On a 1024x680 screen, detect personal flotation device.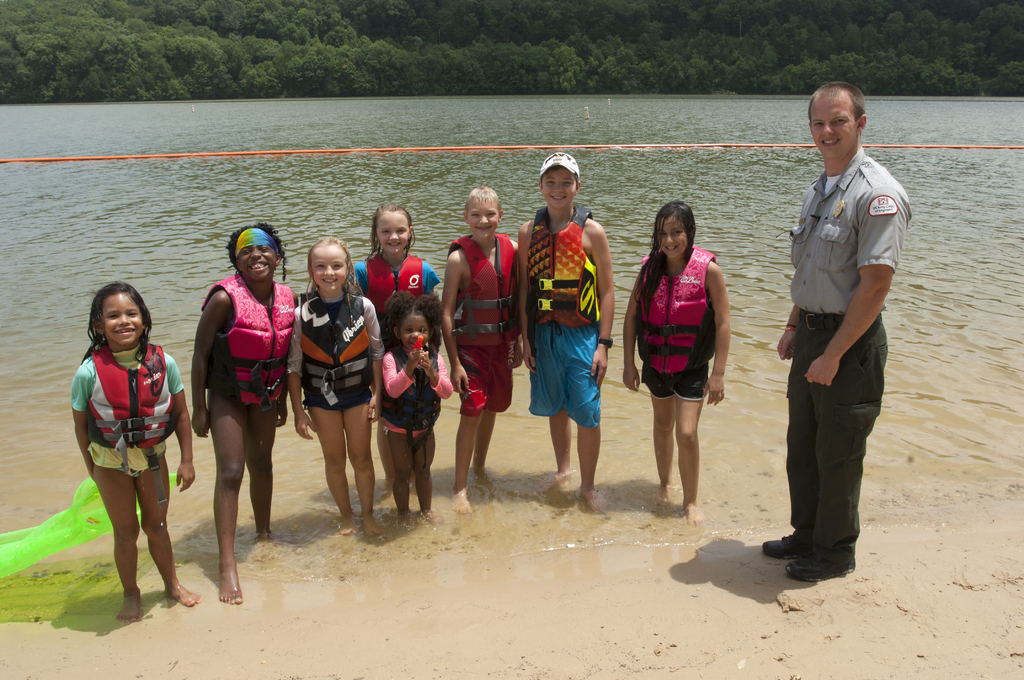
region(521, 197, 602, 336).
